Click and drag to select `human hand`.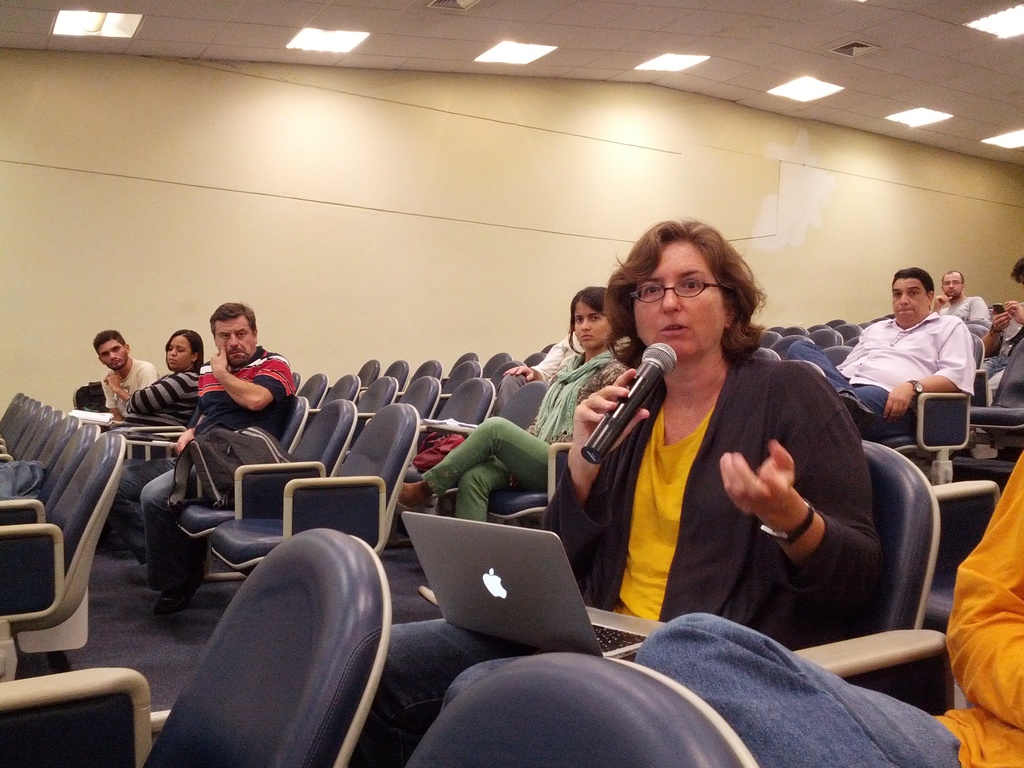
Selection: left=931, top=295, right=954, bottom=308.
